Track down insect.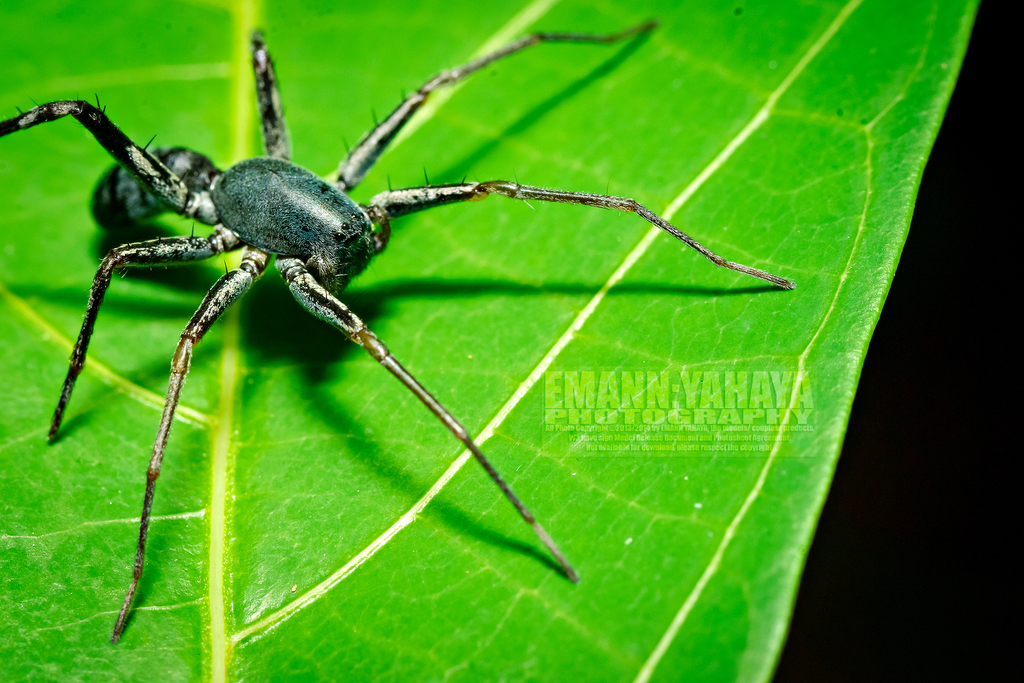
Tracked to 0,19,796,643.
